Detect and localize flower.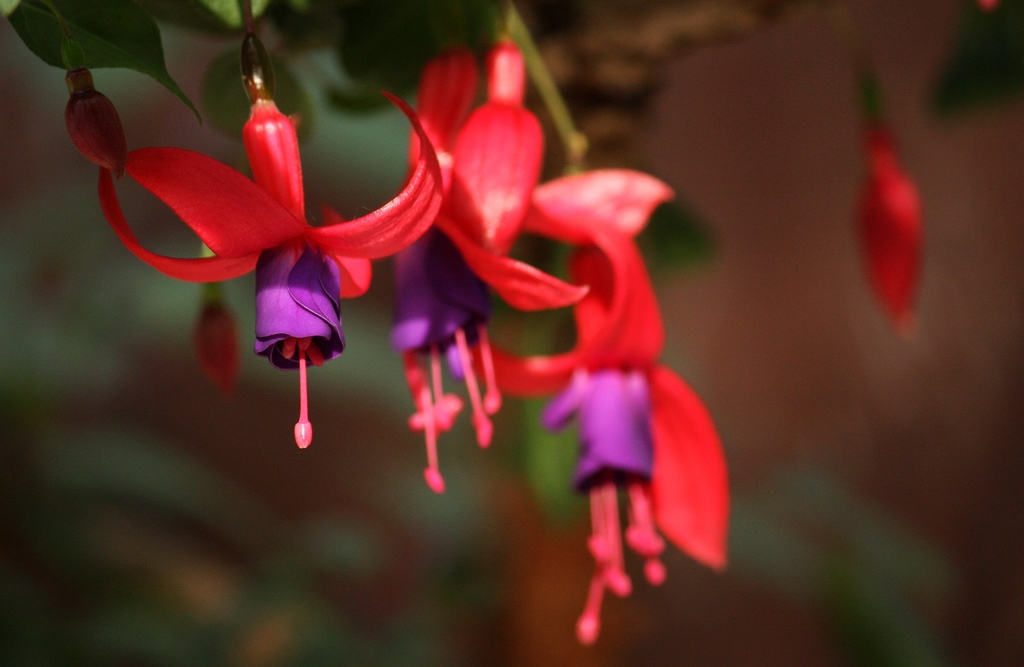
Localized at {"x1": 116, "y1": 63, "x2": 435, "y2": 356}.
